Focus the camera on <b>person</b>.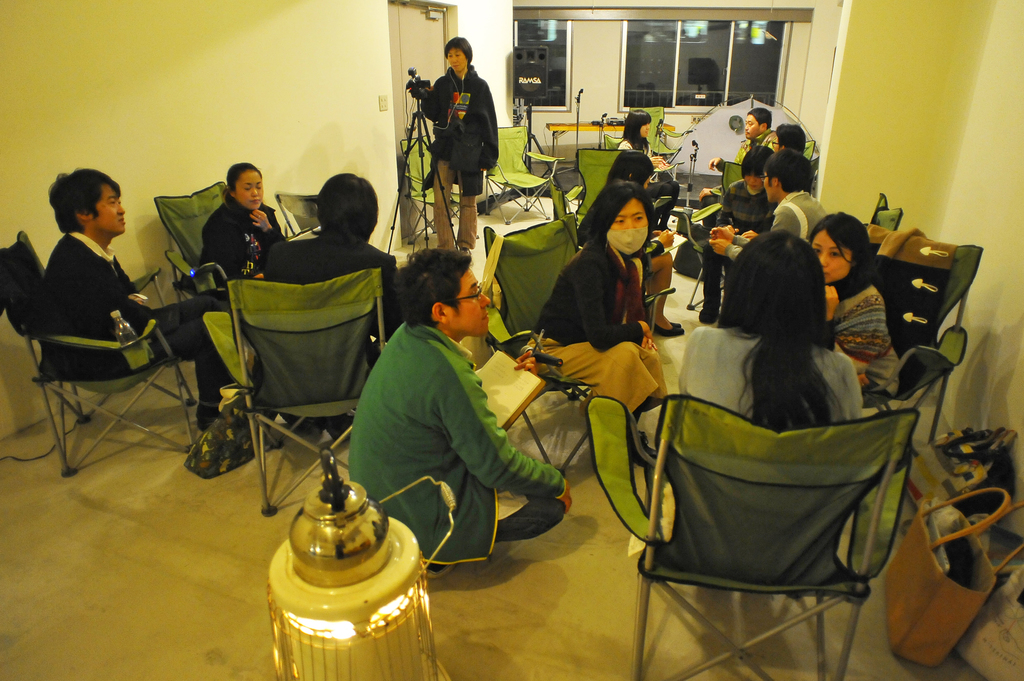
Focus region: [left=196, top=161, right=287, bottom=283].
